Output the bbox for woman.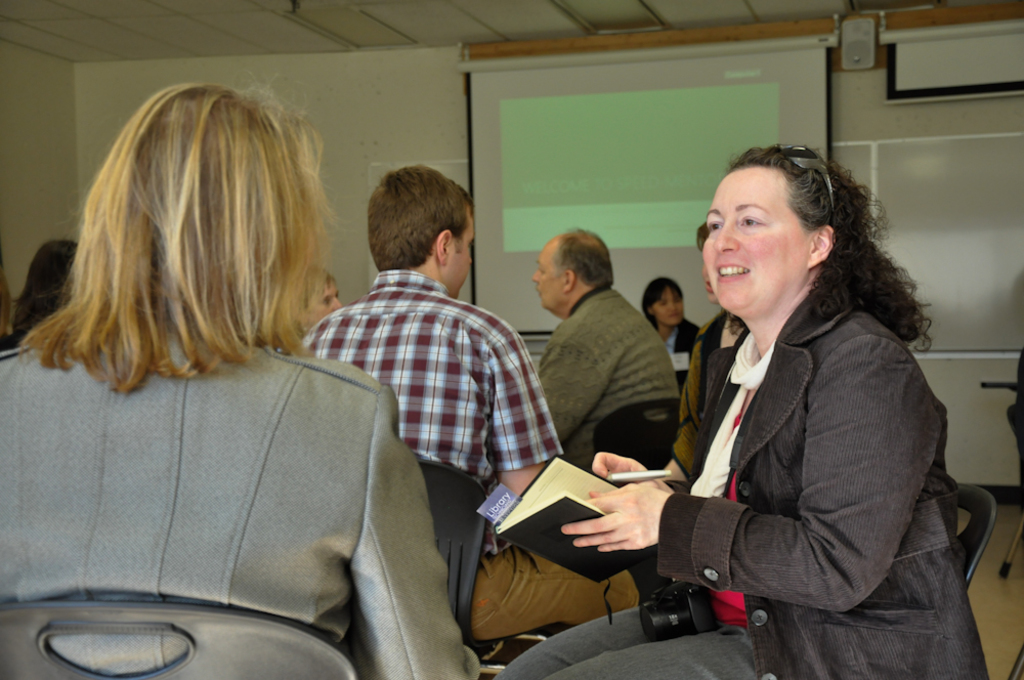
select_region(642, 272, 700, 399).
